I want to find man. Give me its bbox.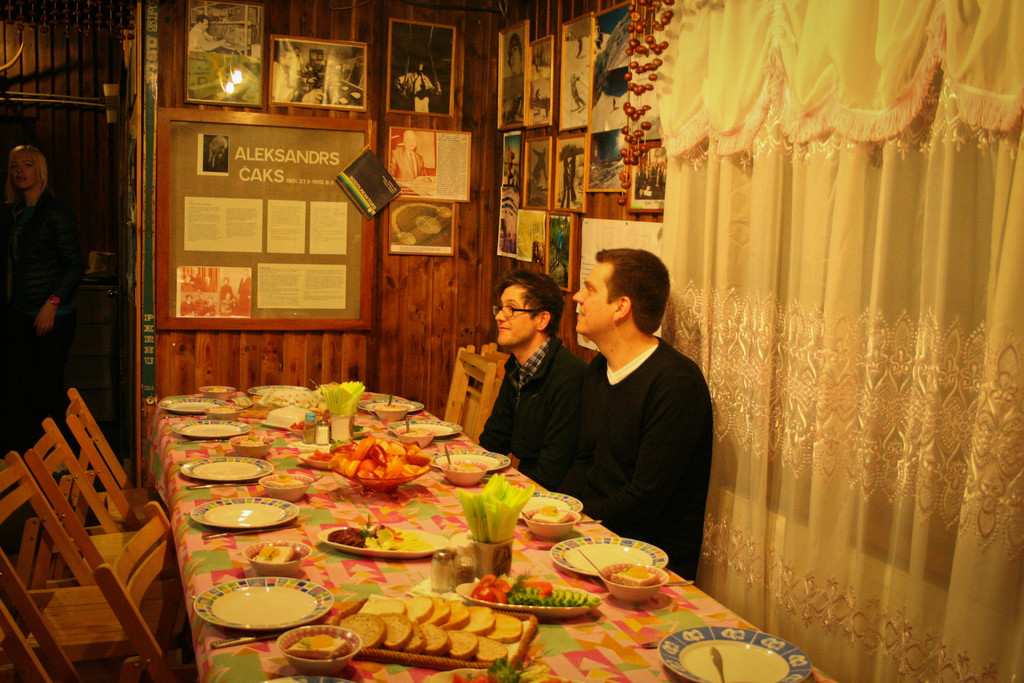
Rect(472, 268, 589, 490).
